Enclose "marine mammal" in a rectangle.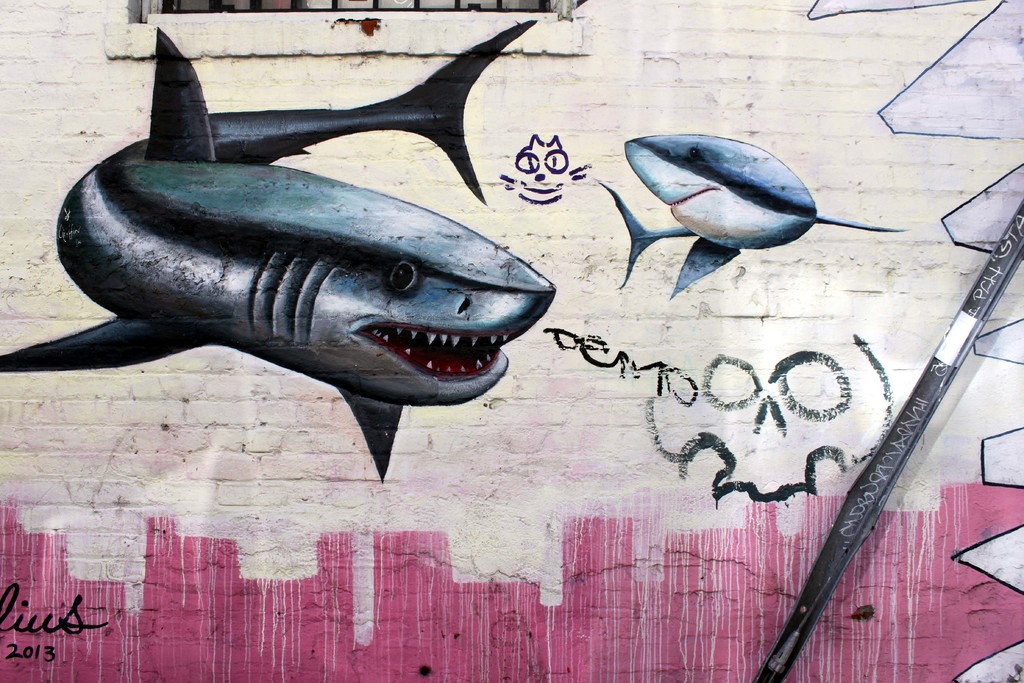
(595,133,910,308).
